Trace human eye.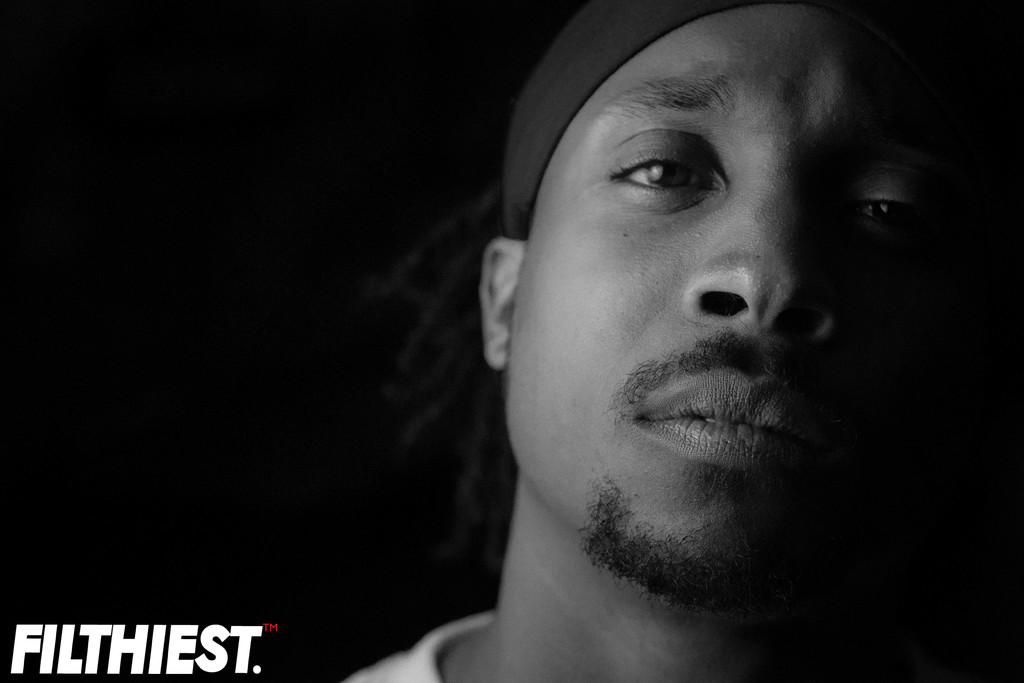
Traced to Rect(595, 129, 723, 215).
